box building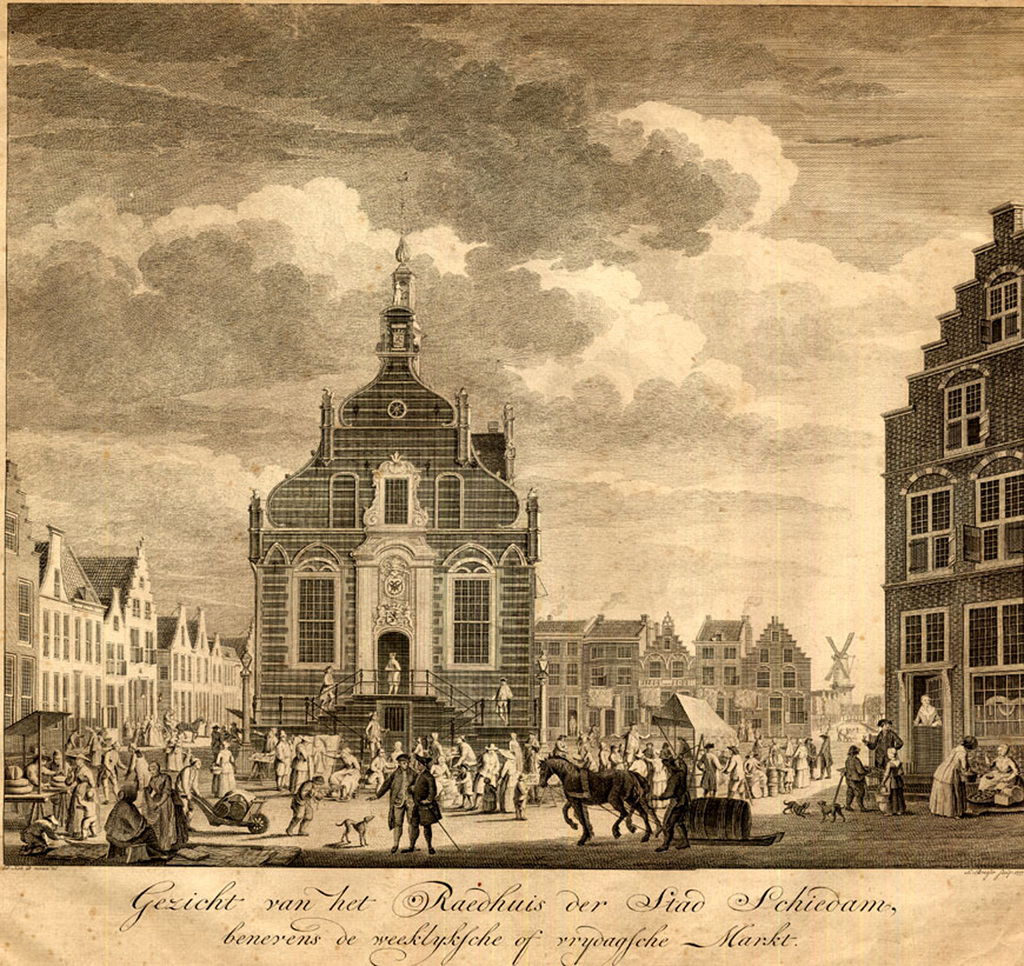
[244, 177, 538, 768]
